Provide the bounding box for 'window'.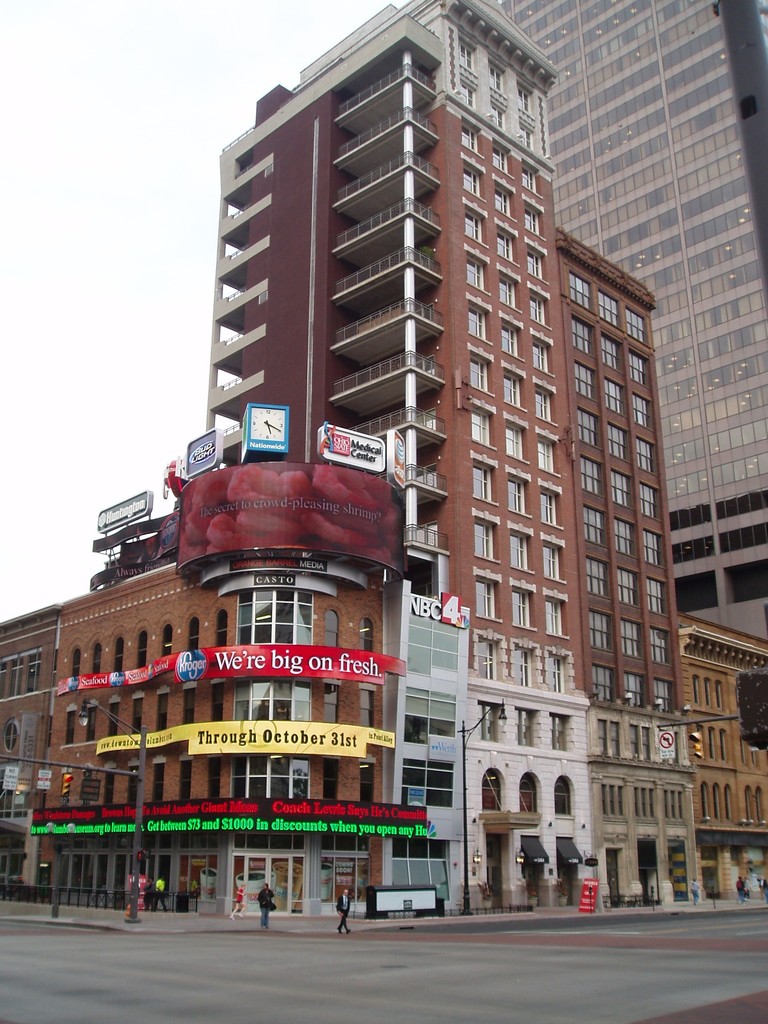
region(580, 506, 608, 547).
